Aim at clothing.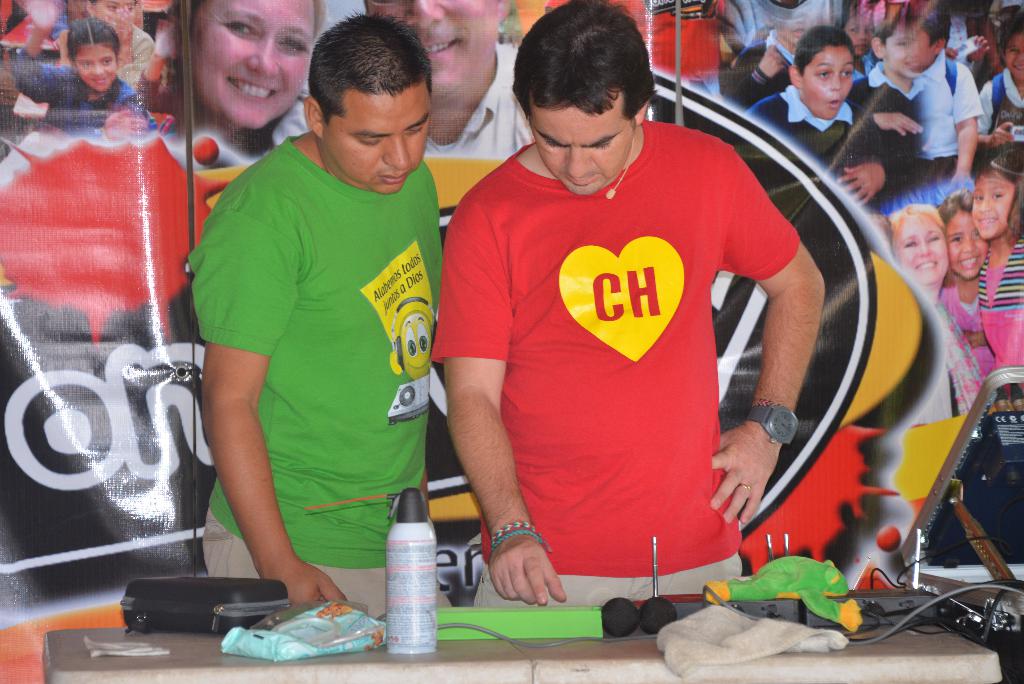
Aimed at (184, 134, 446, 625).
